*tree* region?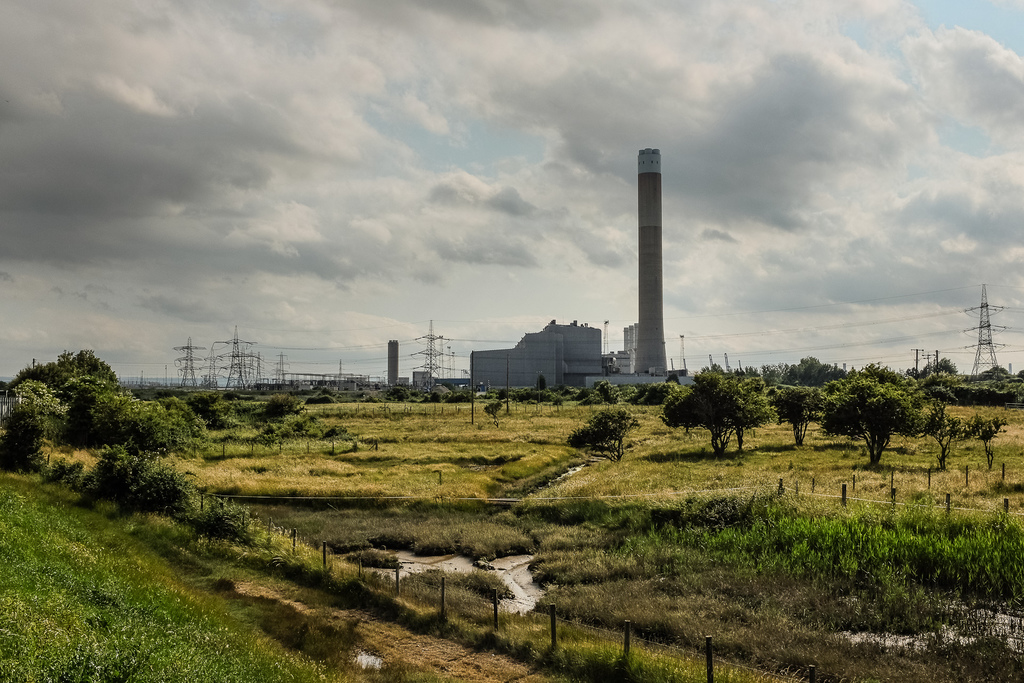
<box>666,373,783,461</box>
